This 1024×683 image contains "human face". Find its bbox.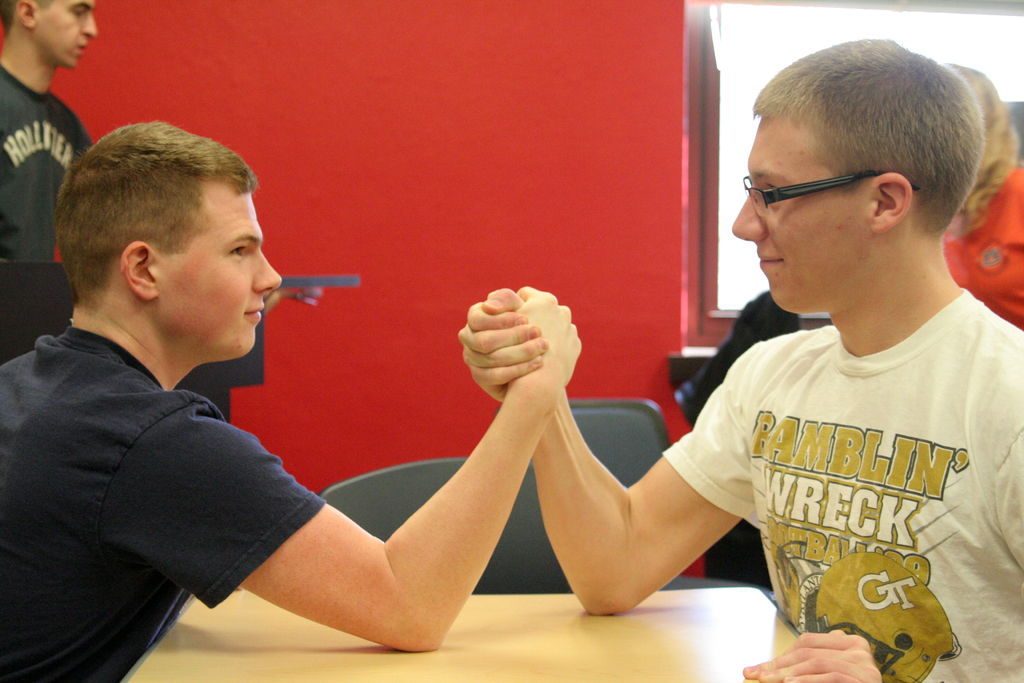
box(31, 0, 94, 68).
